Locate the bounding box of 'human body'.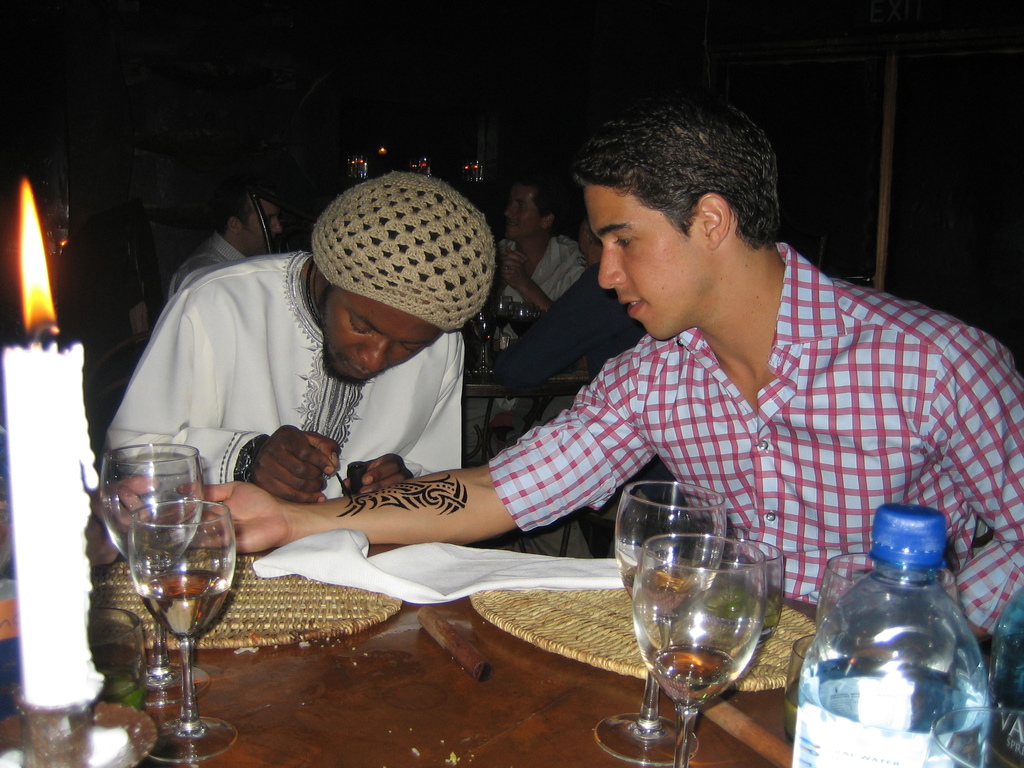
Bounding box: [left=492, top=236, right=588, bottom=341].
